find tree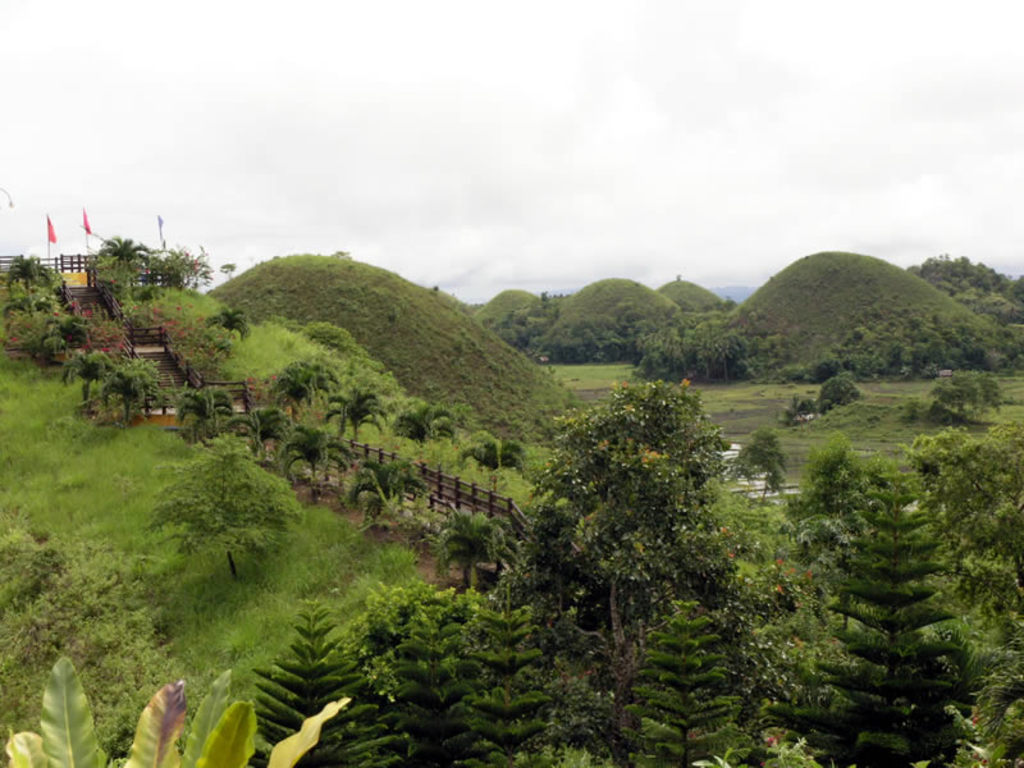
pyautogui.locateOnScreen(134, 426, 306, 581)
